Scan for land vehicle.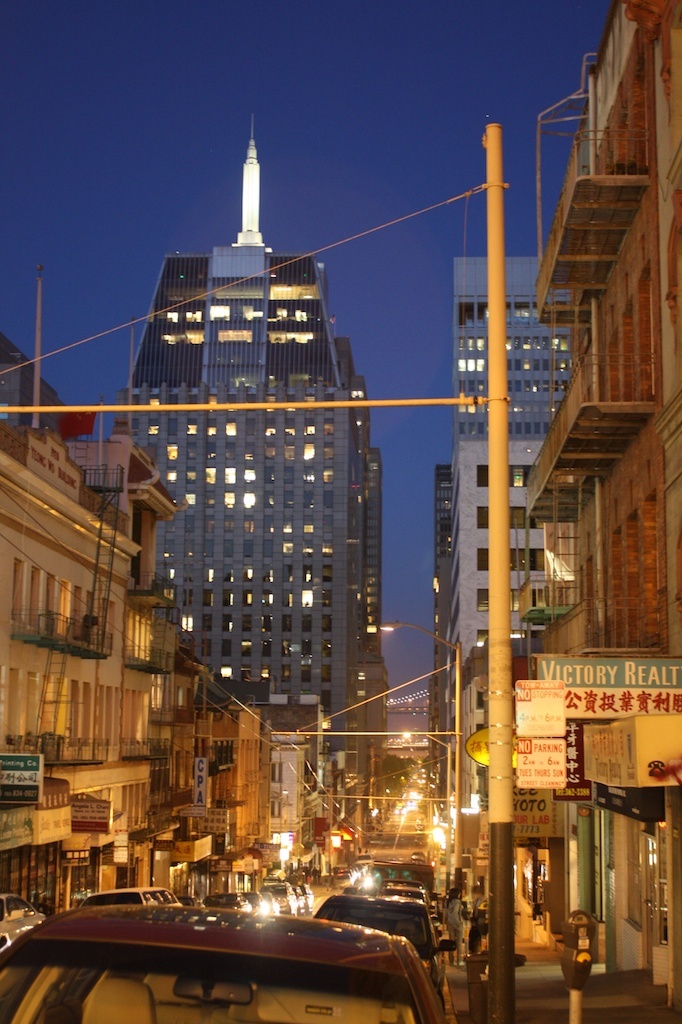
Scan result: Rect(346, 854, 438, 902).
